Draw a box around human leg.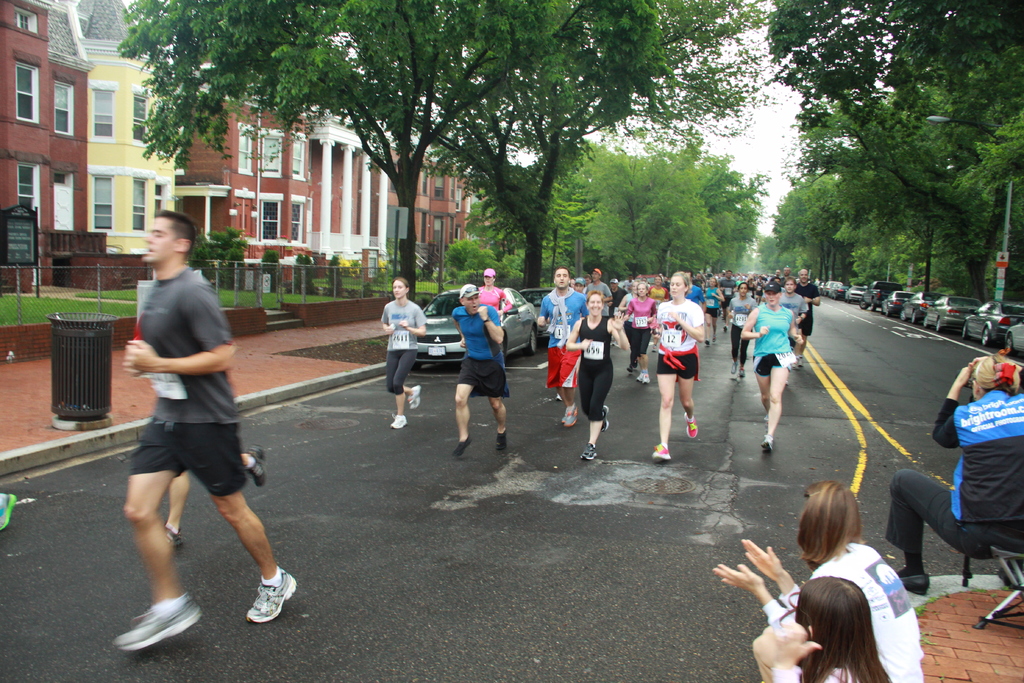
<box>107,416,204,655</box>.
